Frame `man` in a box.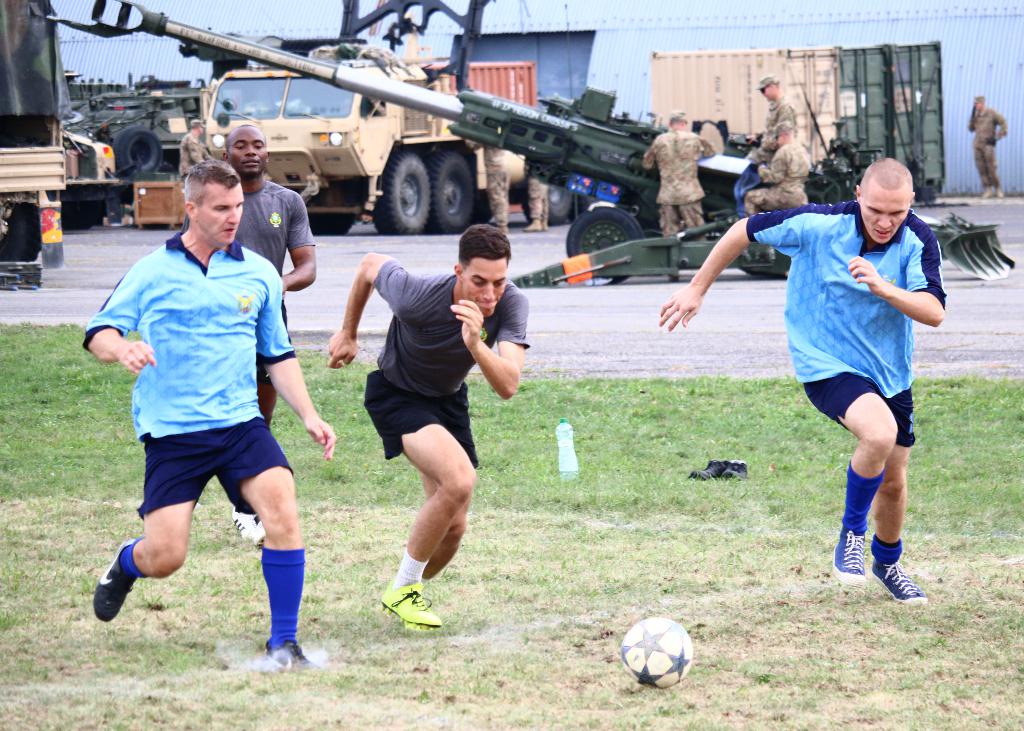
BBox(745, 68, 808, 156).
